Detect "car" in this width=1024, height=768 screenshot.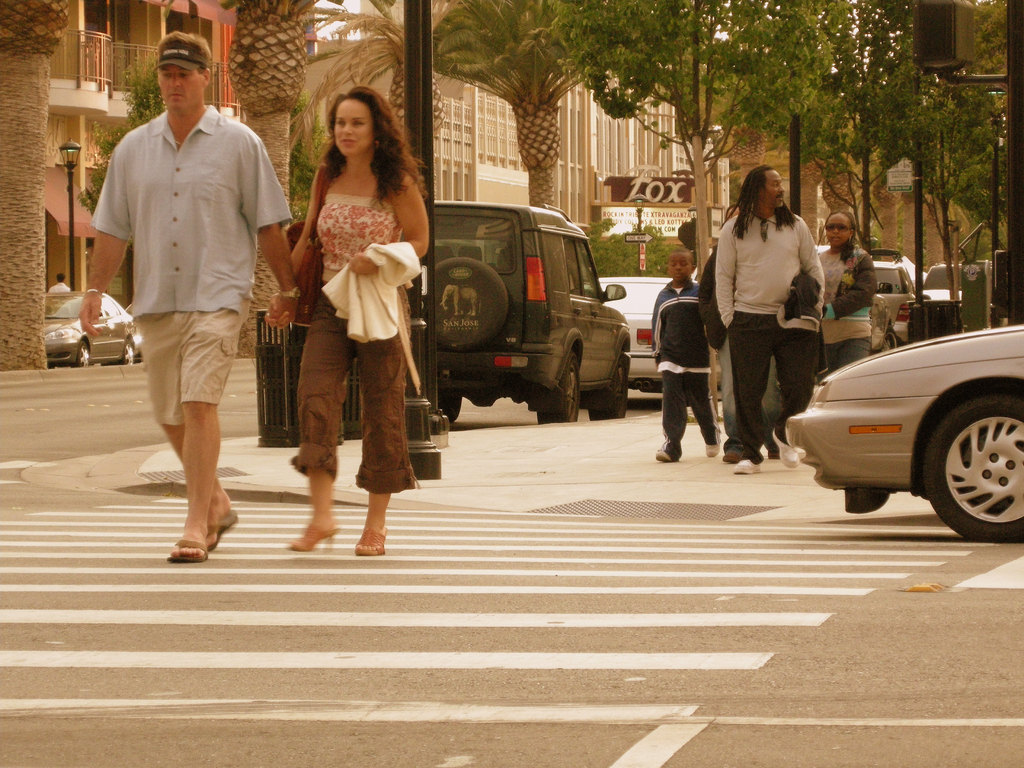
Detection: rect(922, 260, 960, 303).
